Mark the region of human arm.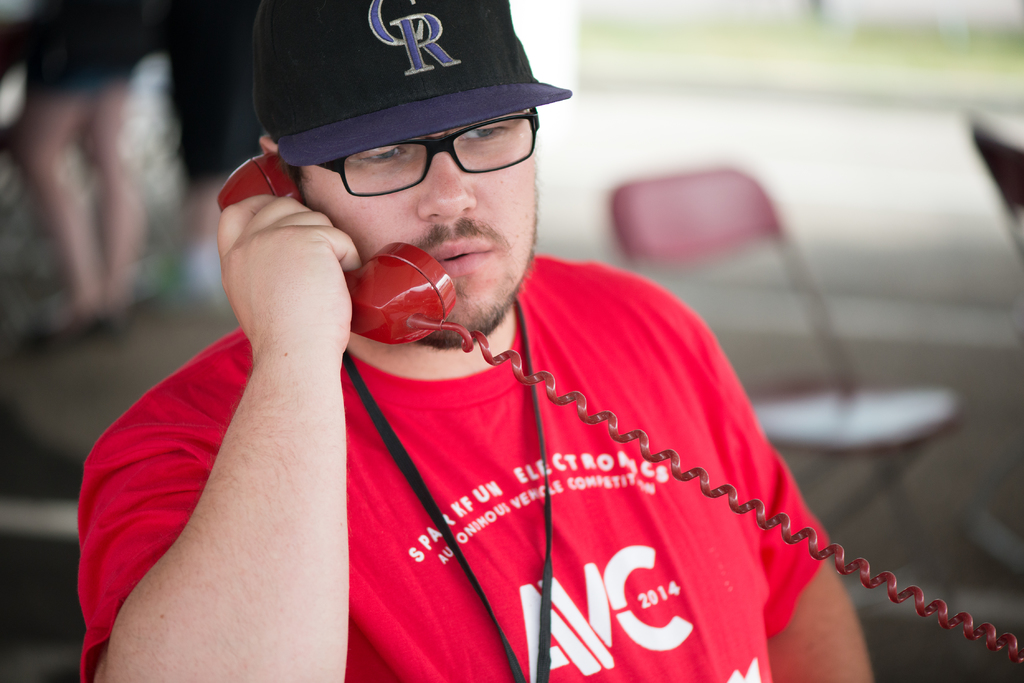
Region: [675, 299, 877, 682].
